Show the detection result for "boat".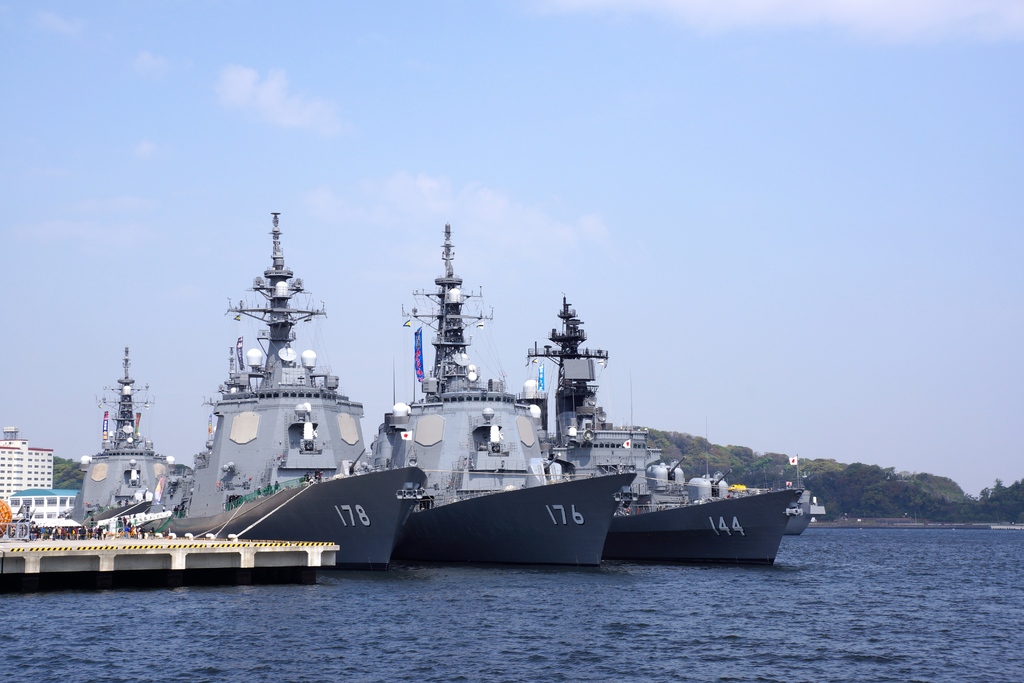
515/288/797/572.
